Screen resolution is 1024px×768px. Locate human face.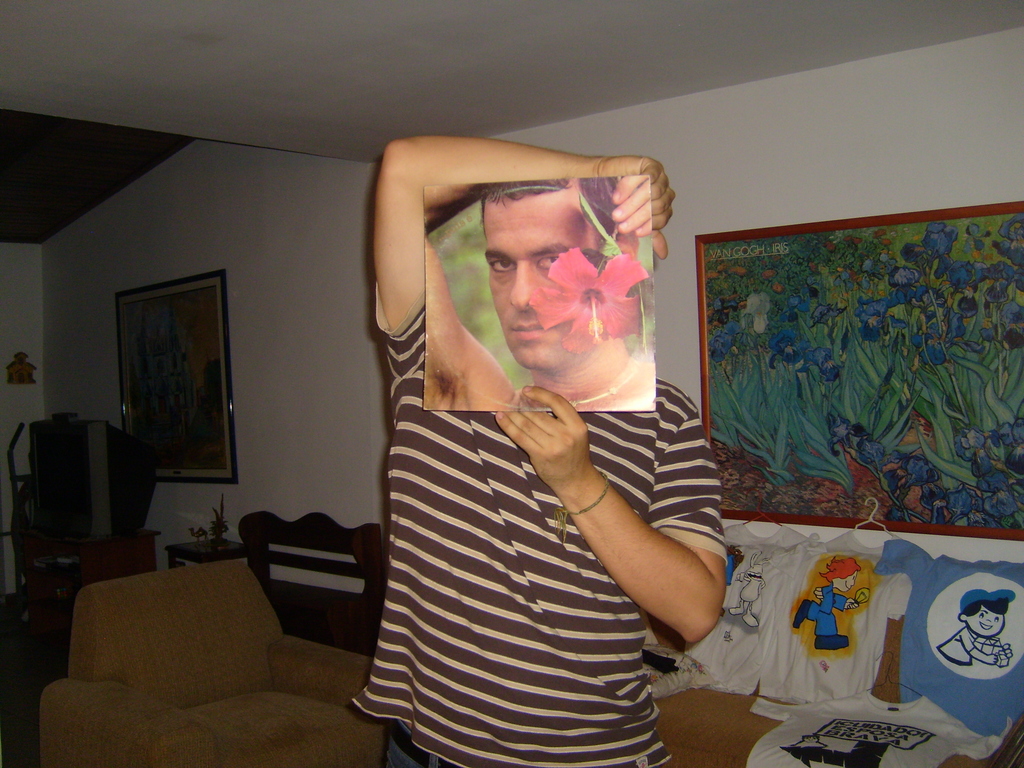
(left=836, top=570, right=860, bottom=590).
